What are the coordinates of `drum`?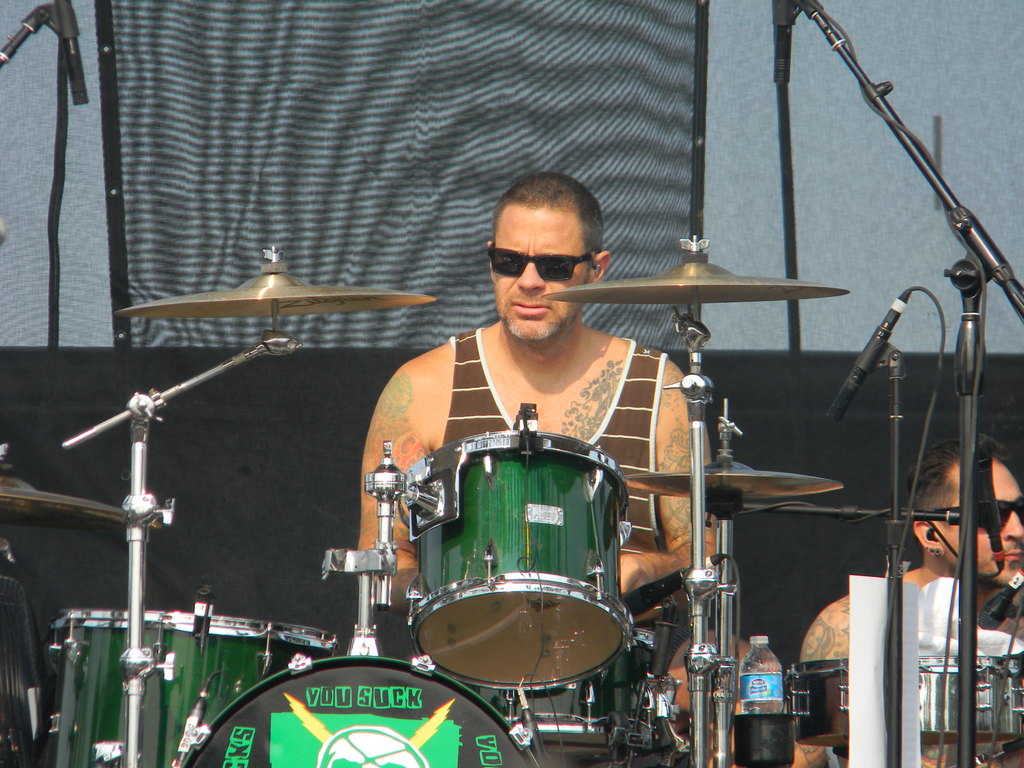
[x1=118, y1=614, x2=341, y2=767].
